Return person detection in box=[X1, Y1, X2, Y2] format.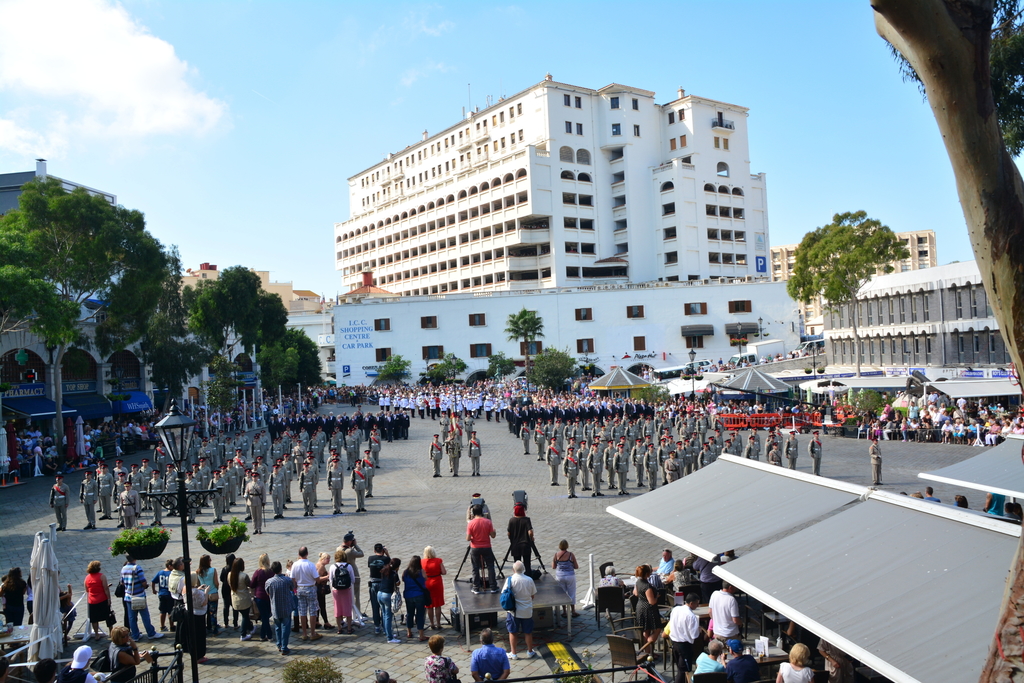
box=[243, 552, 276, 641].
